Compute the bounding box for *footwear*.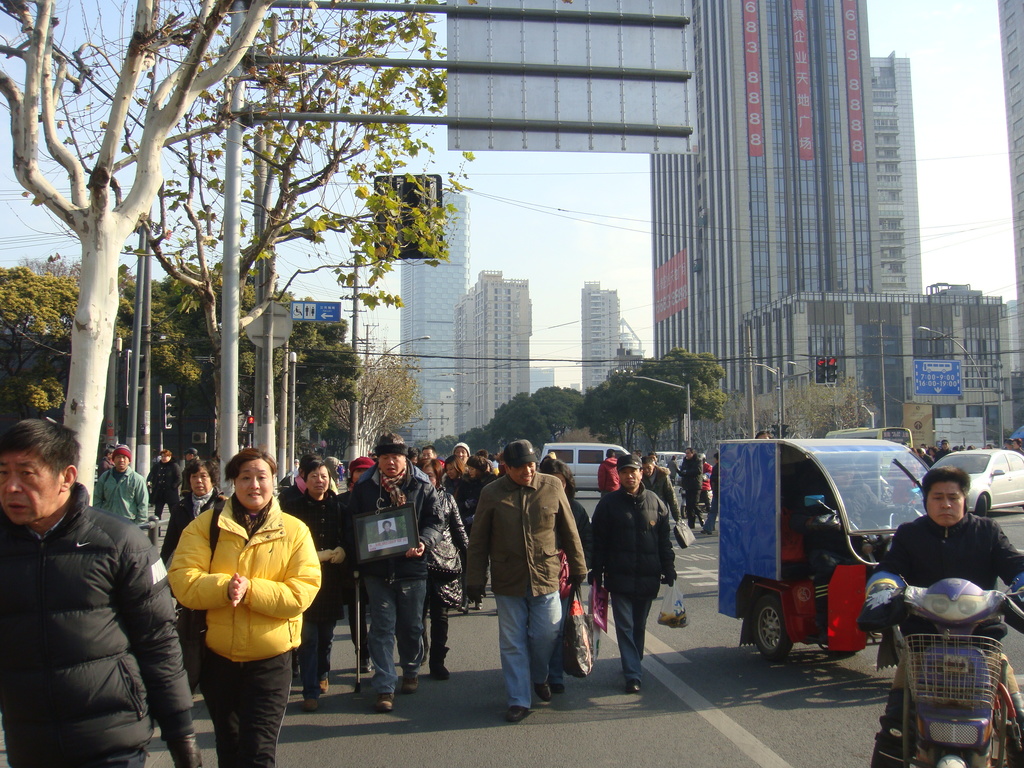
bbox=[377, 692, 396, 705].
